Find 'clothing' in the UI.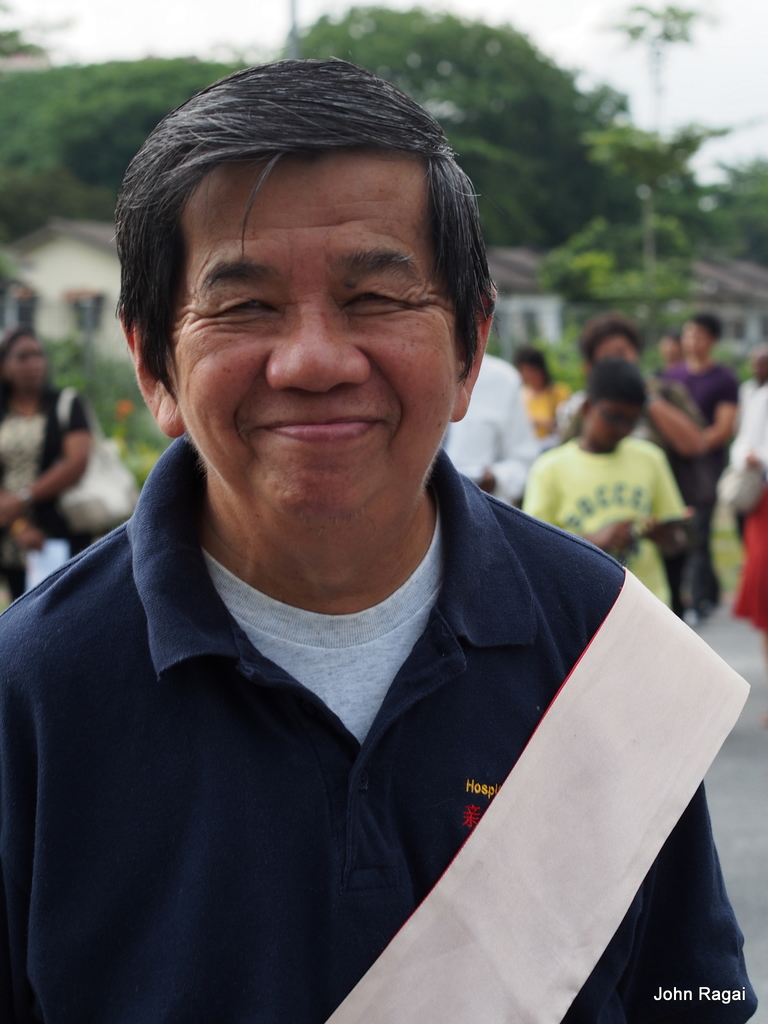
UI element at x1=732 y1=361 x2=767 y2=509.
